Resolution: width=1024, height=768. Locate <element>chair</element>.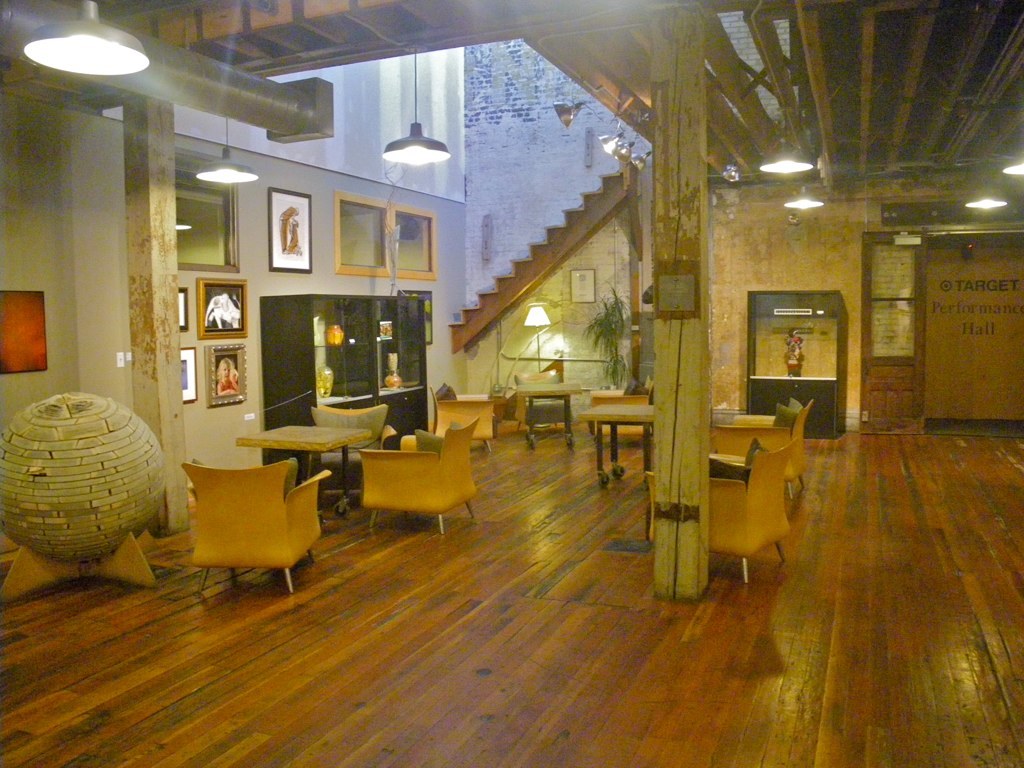
x1=355, y1=416, x2=481, y2=536.
